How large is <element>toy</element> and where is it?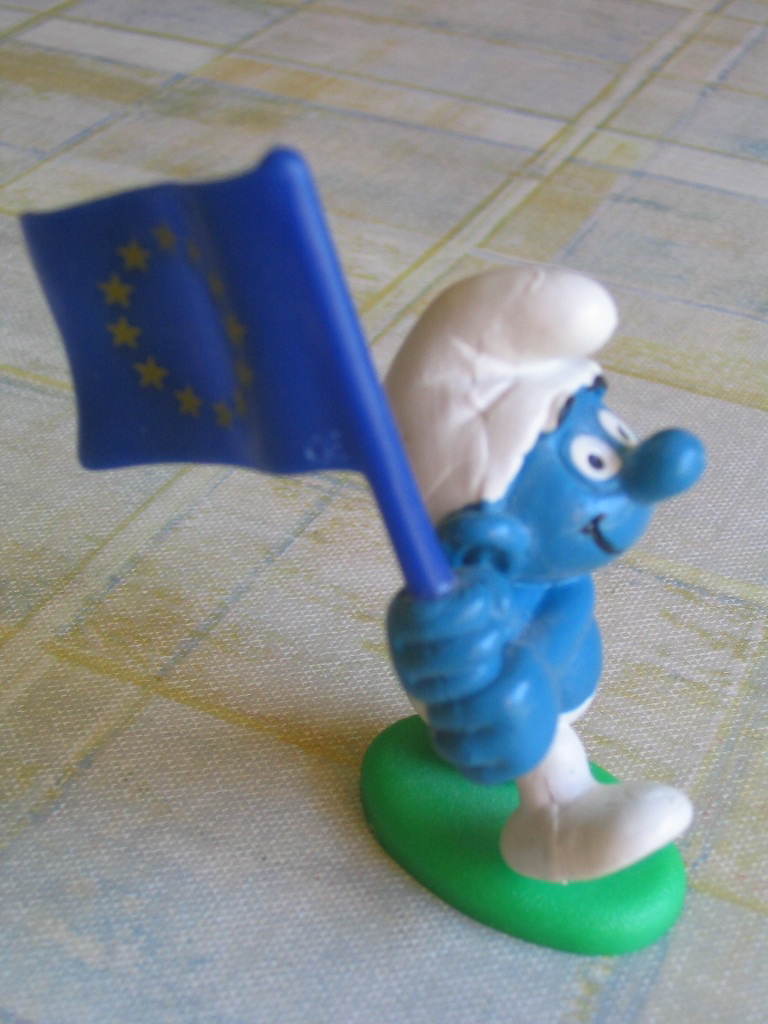
Bounding box: (left=358, top=266, right=694, bottom=953).
